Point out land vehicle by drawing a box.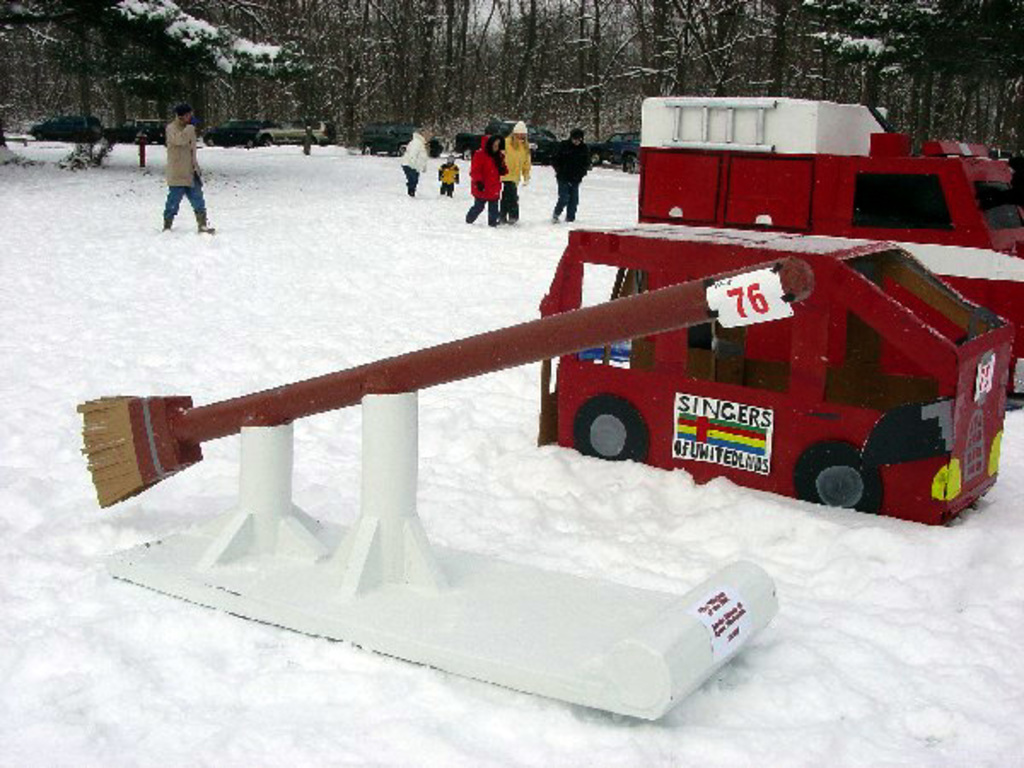
crop(635, 96, 1022, 403).
